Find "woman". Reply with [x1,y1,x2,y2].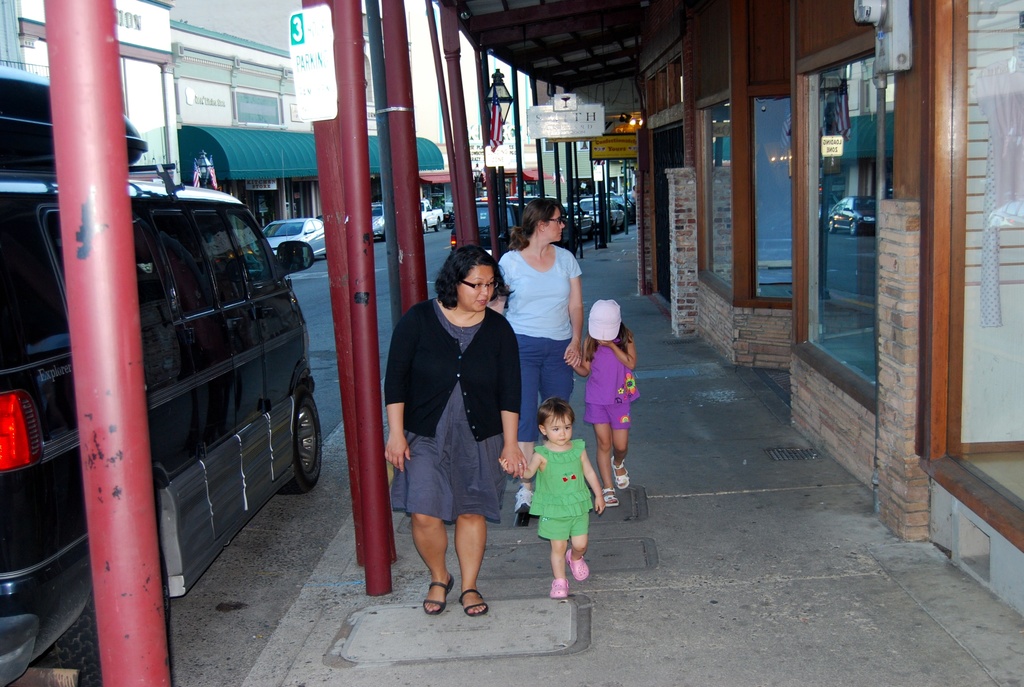
[385,230,517,628].
